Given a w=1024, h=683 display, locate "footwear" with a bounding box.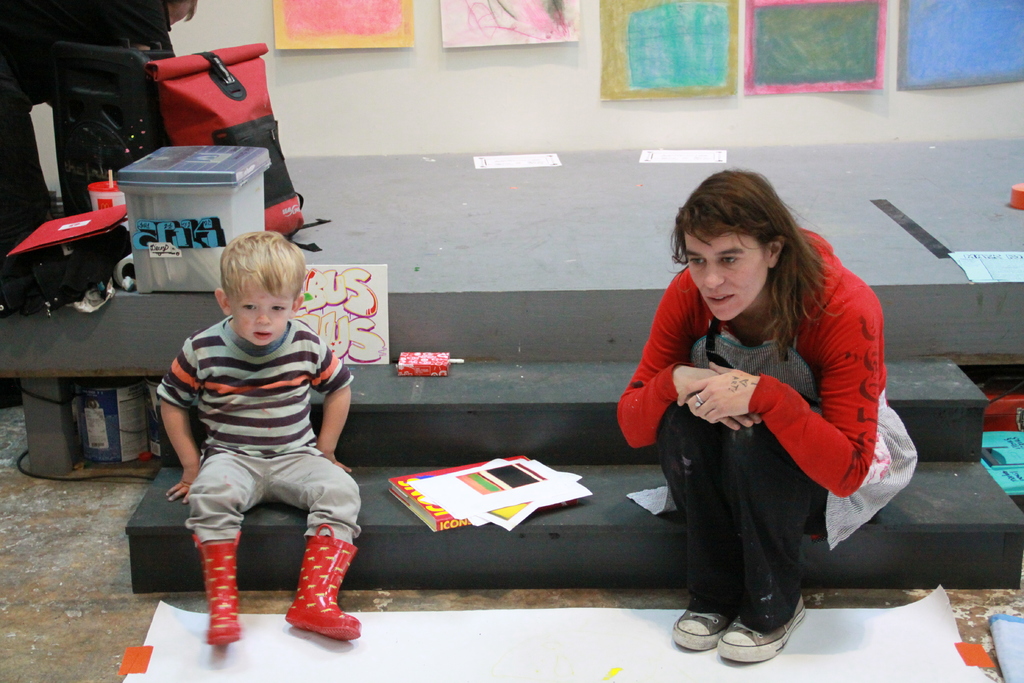
Located: [717, 592, 806, 664].
